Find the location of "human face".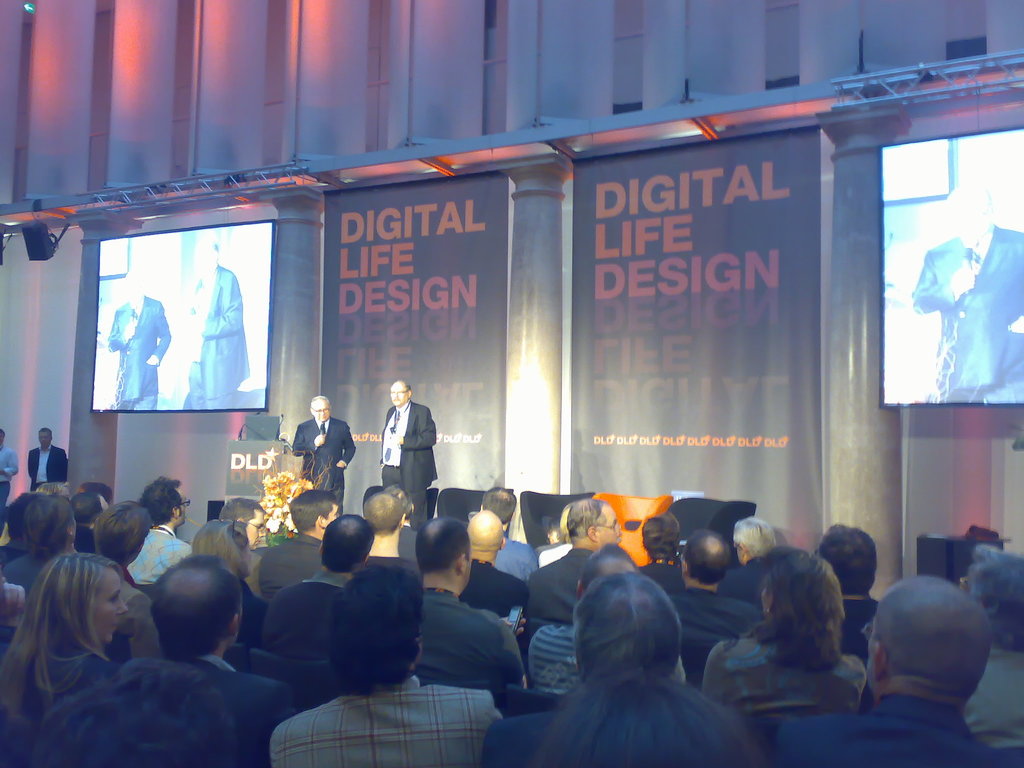
Location: left=90, top=566, right=129, bottom=648.
